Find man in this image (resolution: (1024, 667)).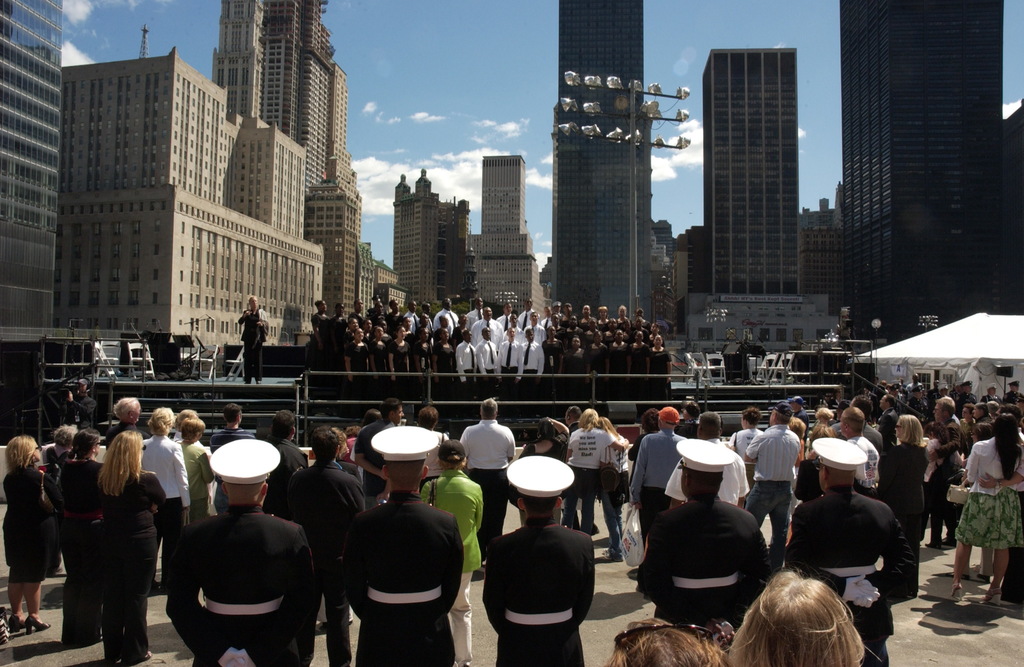
461:293:484:332.
